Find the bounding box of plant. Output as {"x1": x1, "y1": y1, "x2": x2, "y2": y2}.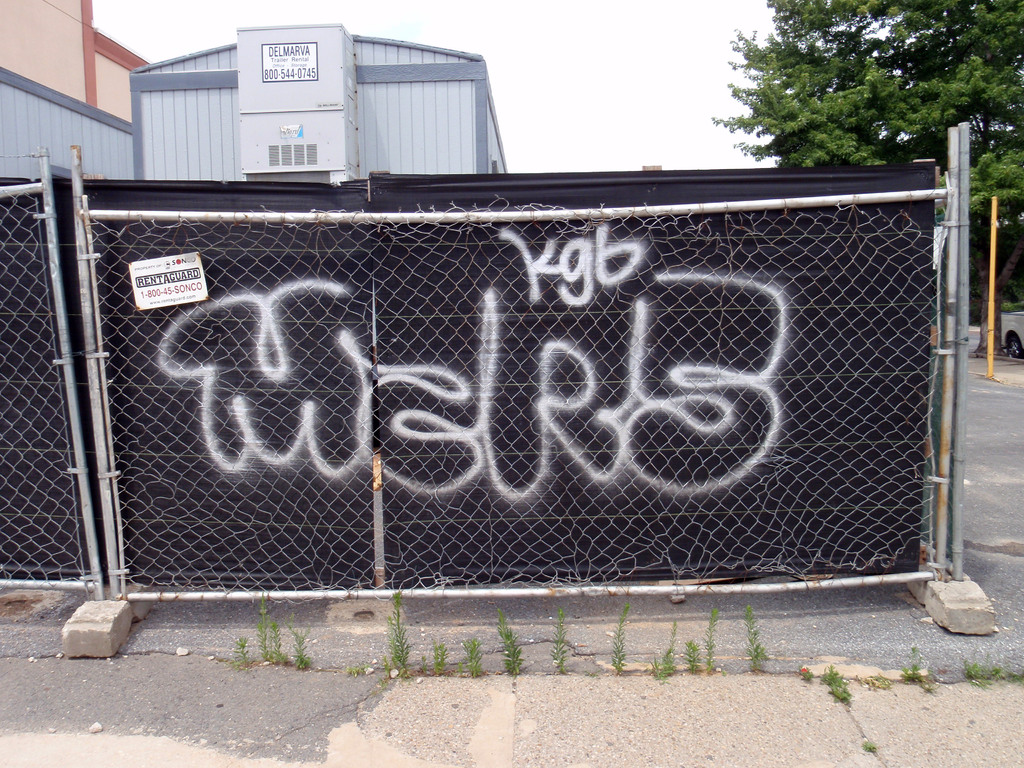
{"x1": 454, "y1": 637, "x2": 488, "y2": 678}.
